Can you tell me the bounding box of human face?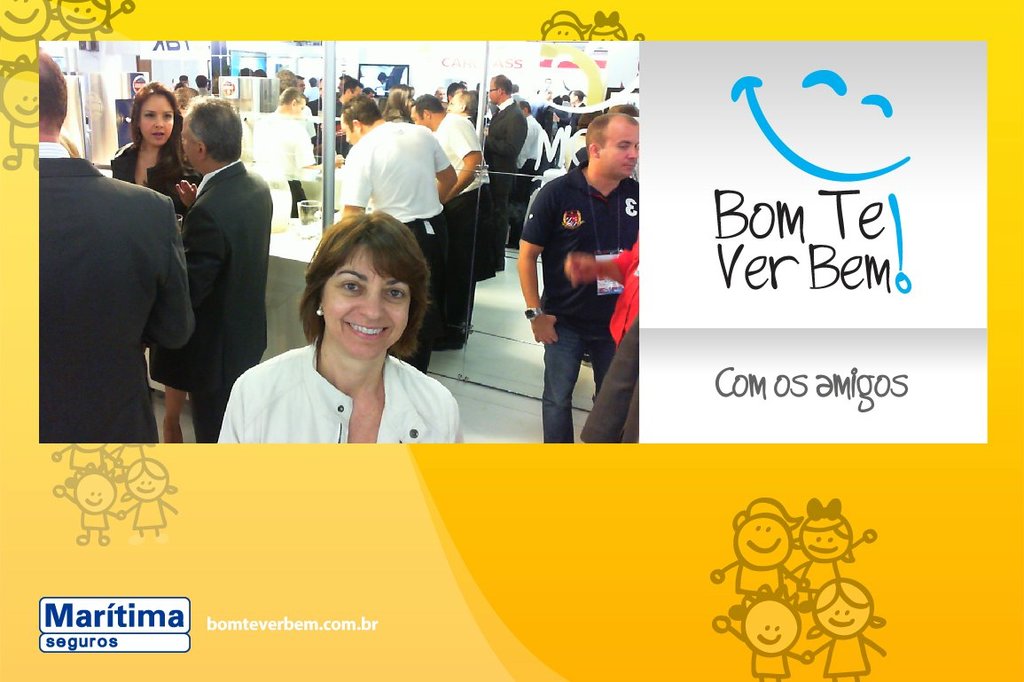
bbox=(601, 121, 641, 172).
